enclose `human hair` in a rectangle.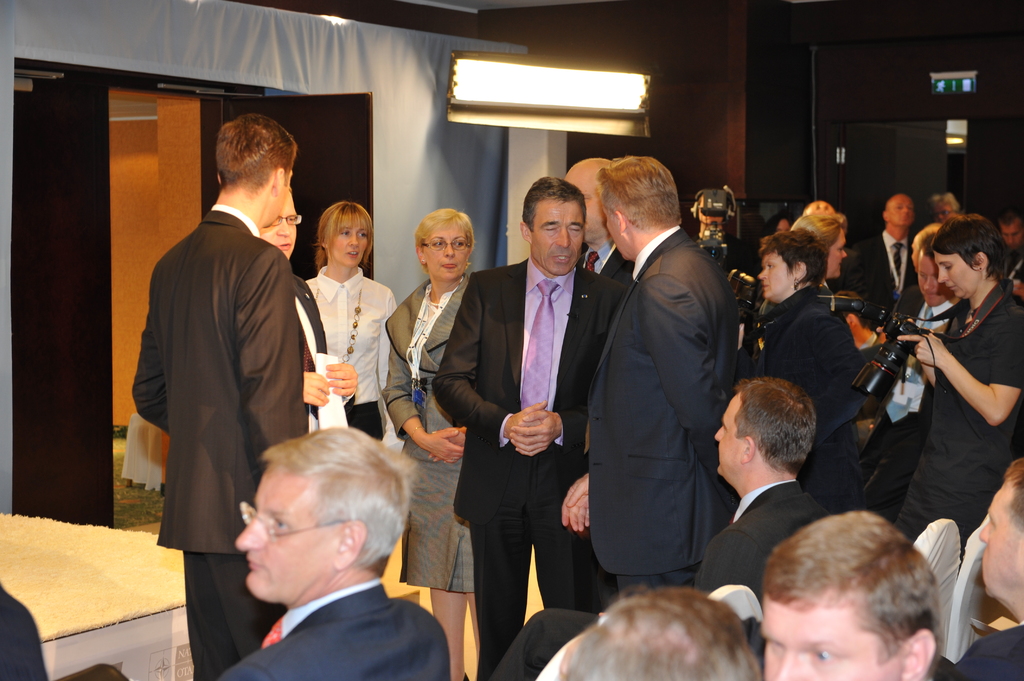
(left=787, top=211, right=846, bottom=244).
